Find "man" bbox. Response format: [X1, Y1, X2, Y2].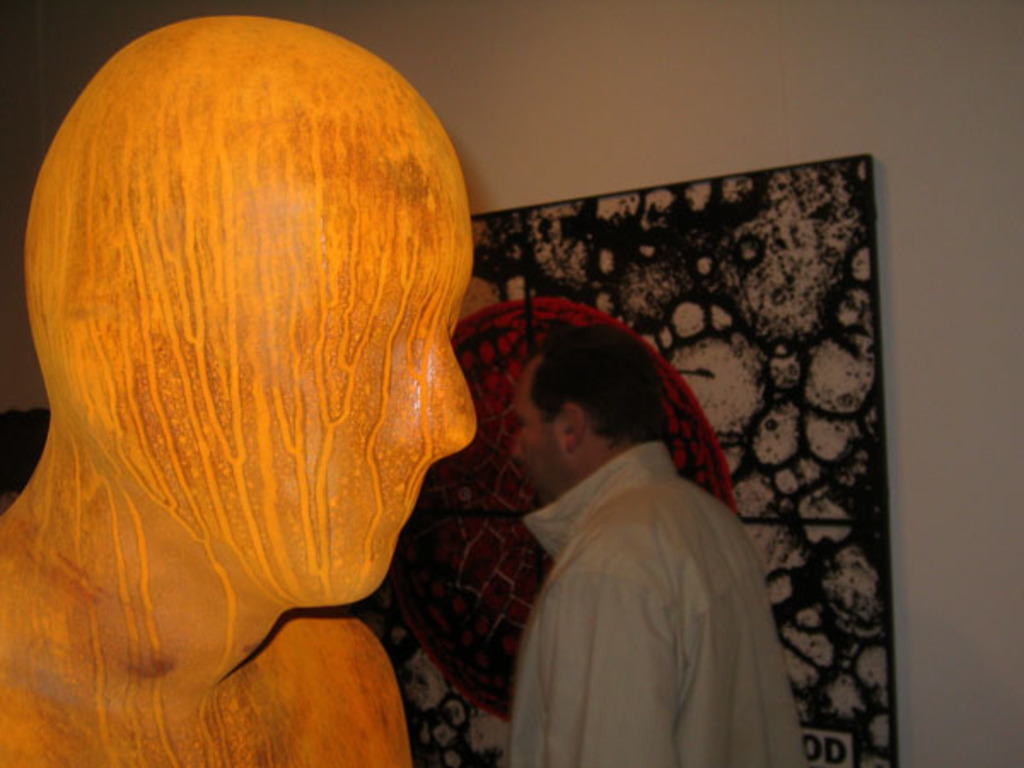
[505, 321, 809, 766].
